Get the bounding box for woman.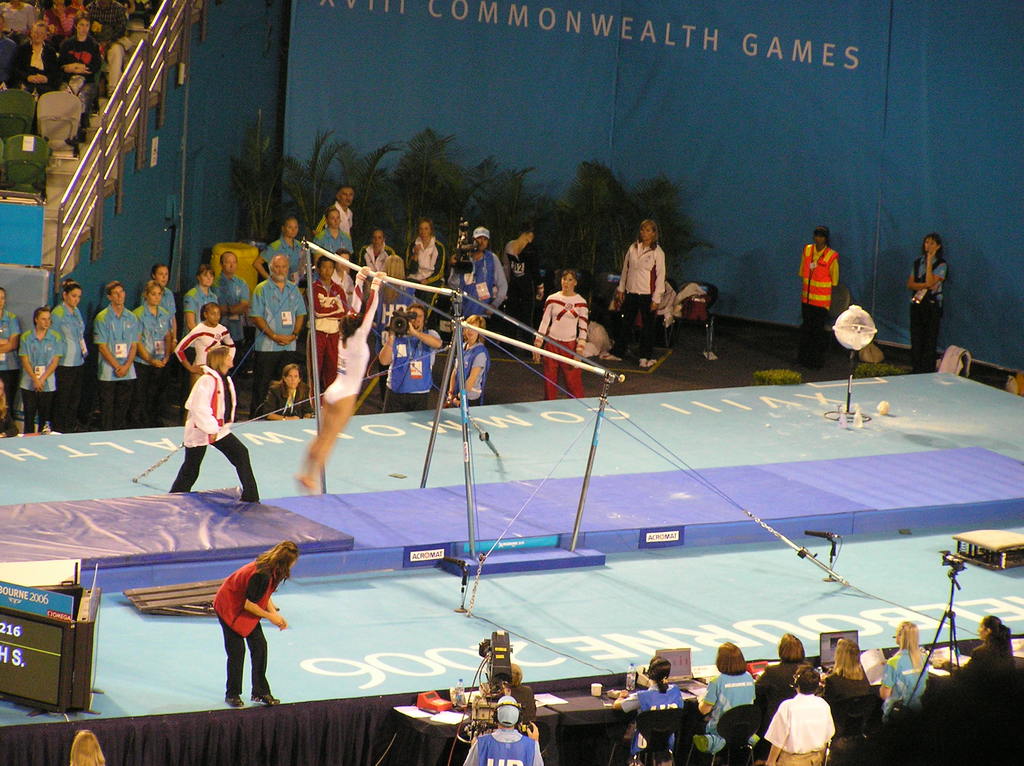
left=826, top=635, right=874, bottom=739.
